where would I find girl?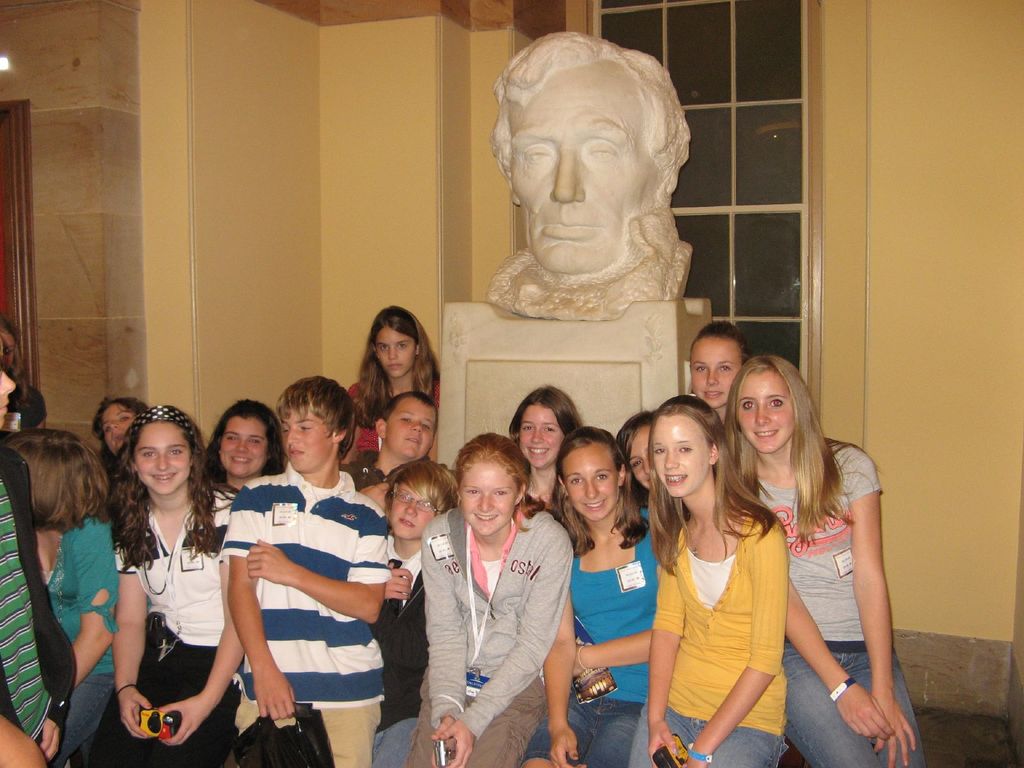
At {"left": 522, "top": 425, "right": 660, "bottom": 767}.
